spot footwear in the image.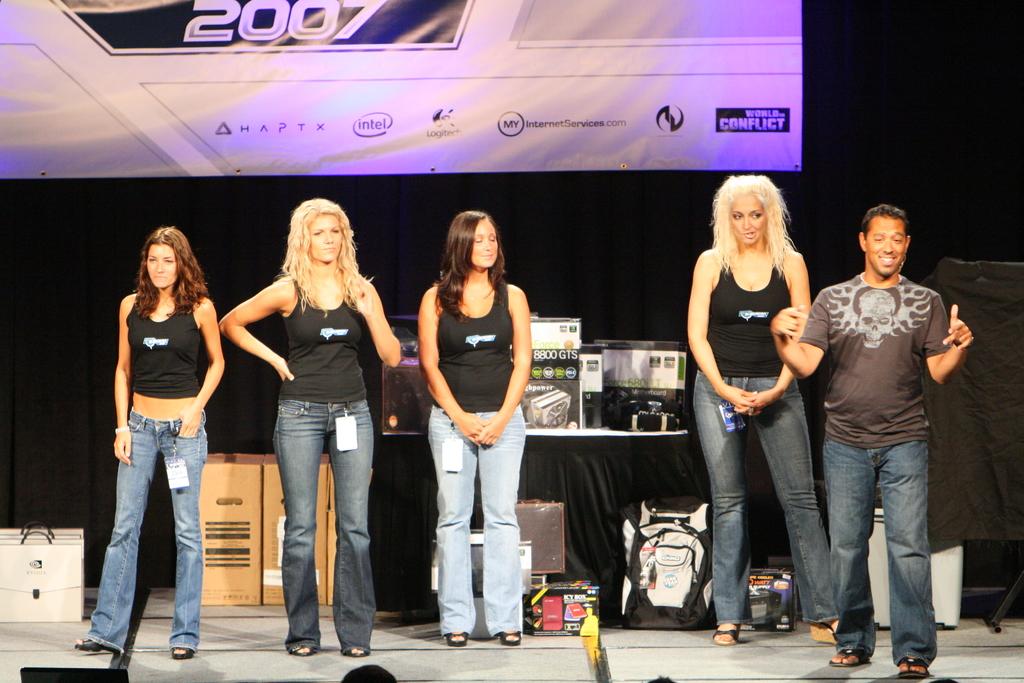
footwear found at l=492, t=630, r=525, b=646.
